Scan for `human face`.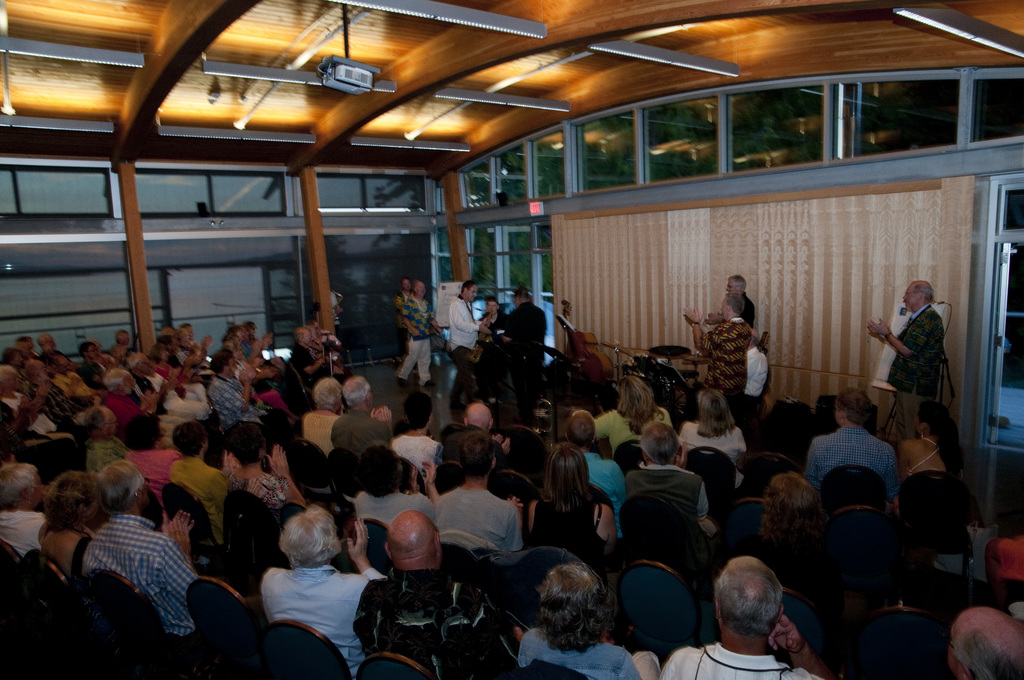
Scan result: bbox=[368, 391, 374, 418].
